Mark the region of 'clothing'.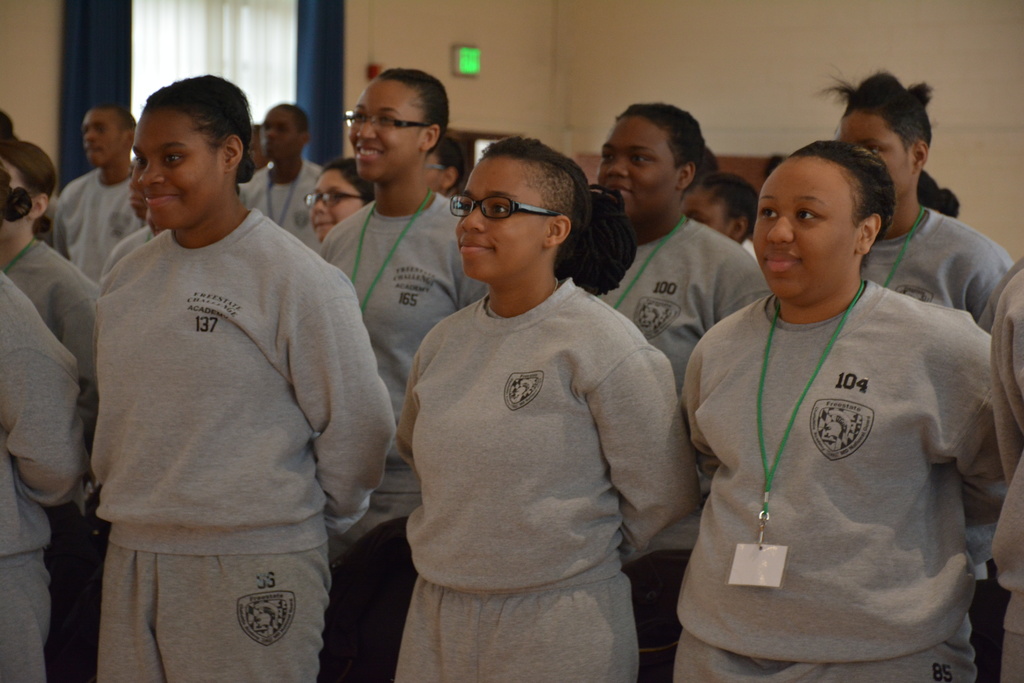
Region: rect(992, 261, 1023, 682).
